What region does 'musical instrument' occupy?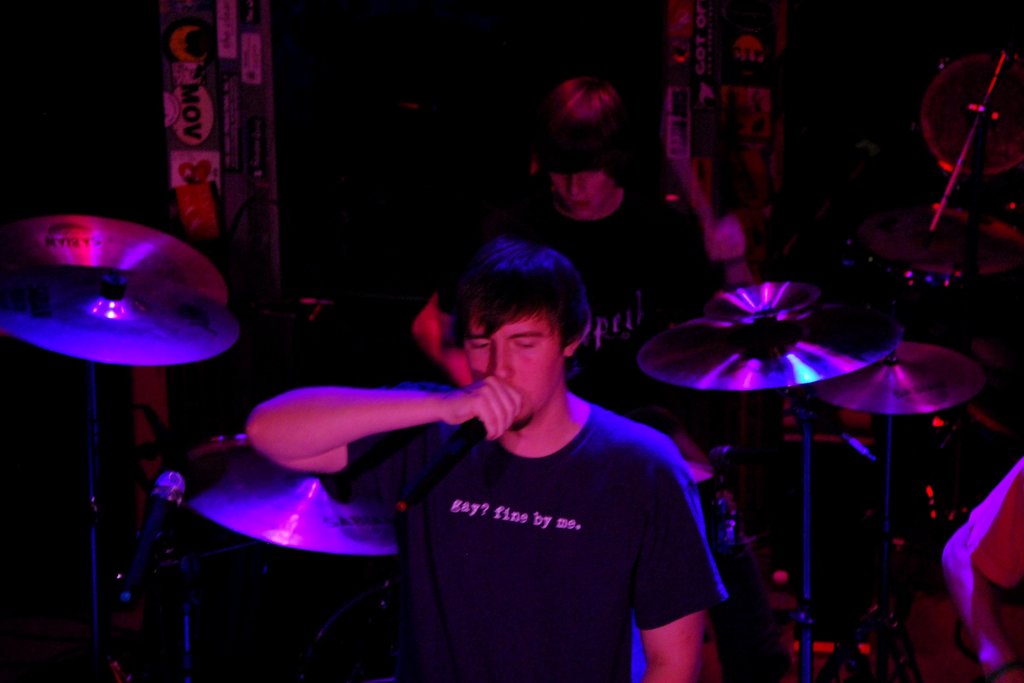
l=619, t=42, r=1023, b=682.
